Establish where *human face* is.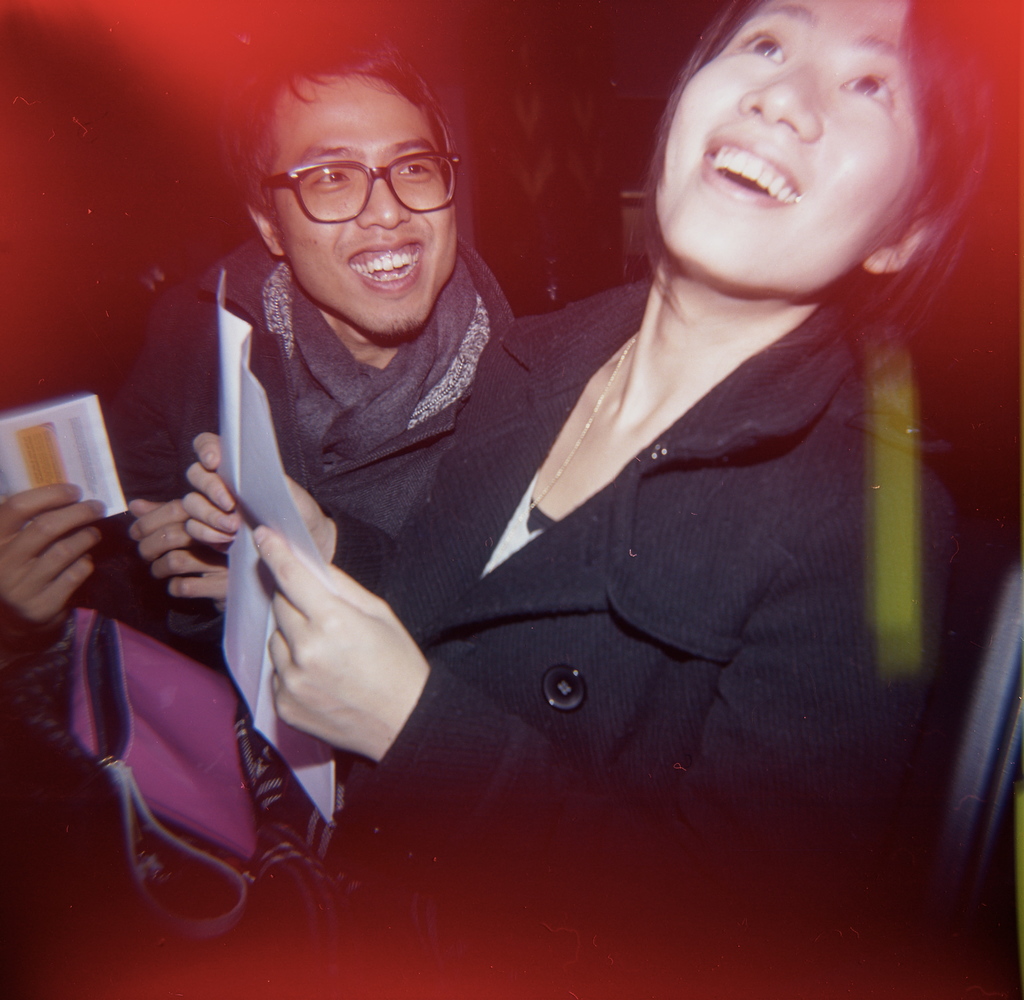
Established at <region>654, 0, 934, 300</region>.
